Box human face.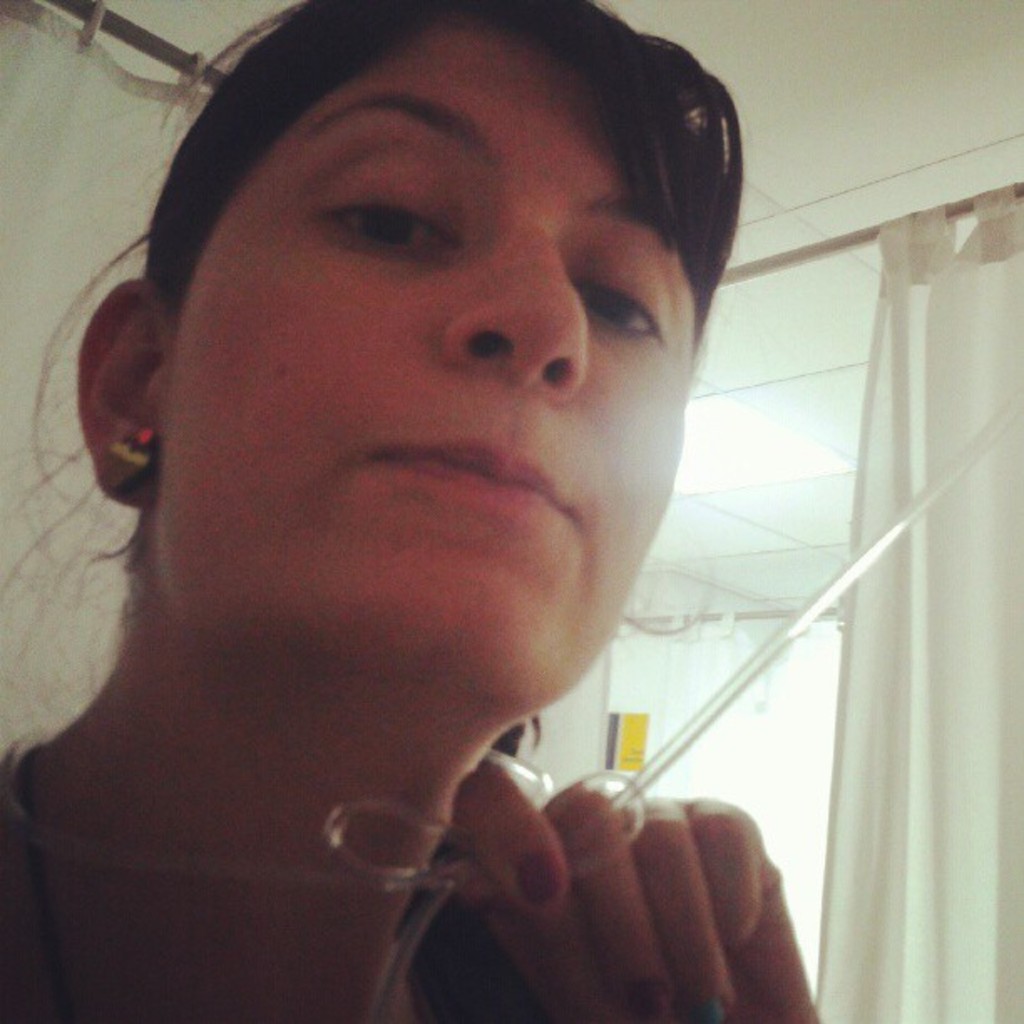
box=[152, 20, 683, 735].
